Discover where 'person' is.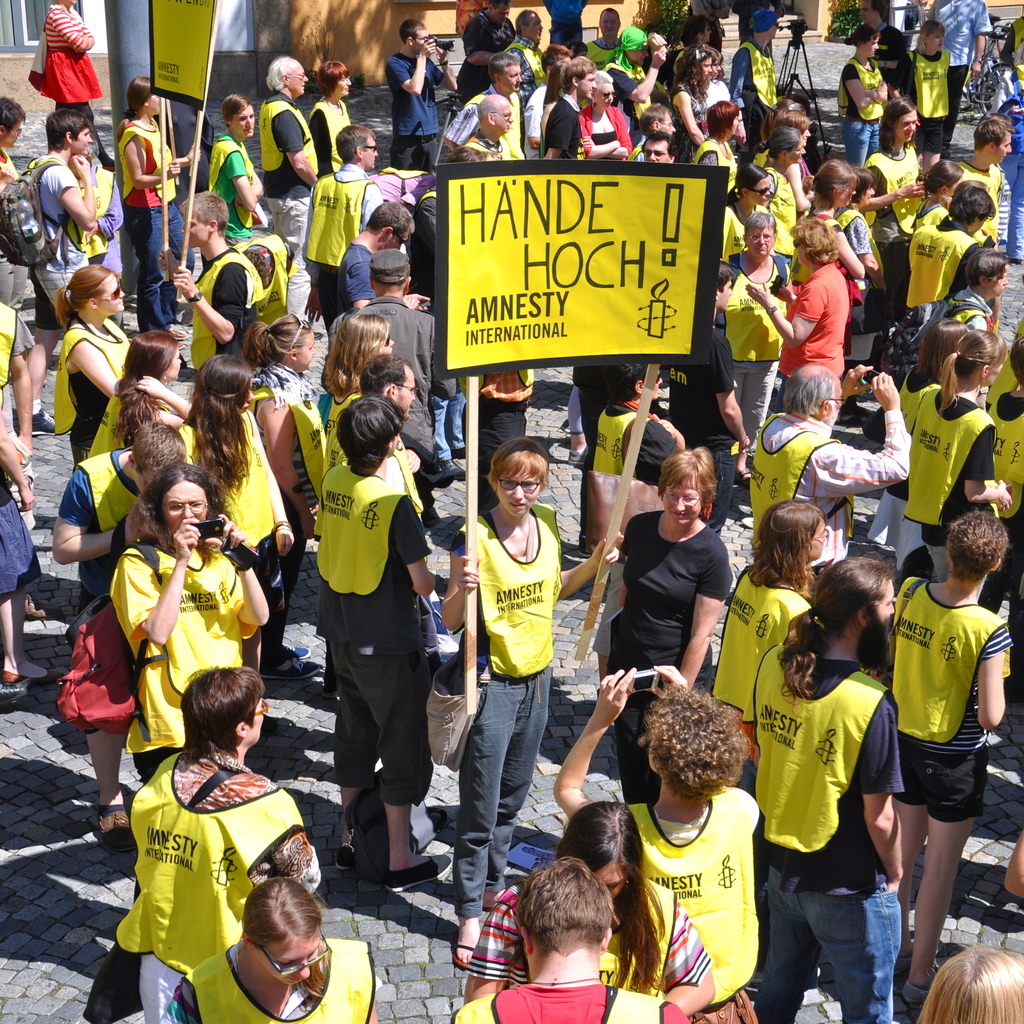
Discovered at bbox=(463, 794, 722, 1005).
